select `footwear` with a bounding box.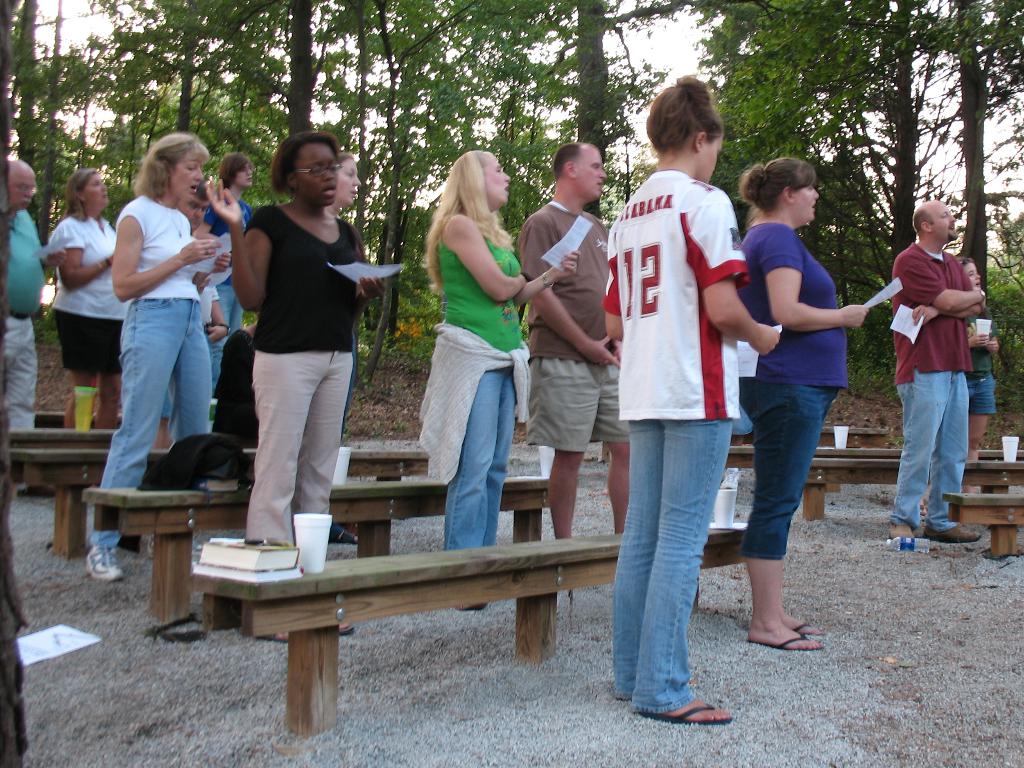
x1=258 y1=633 x2=285 y2=641.
